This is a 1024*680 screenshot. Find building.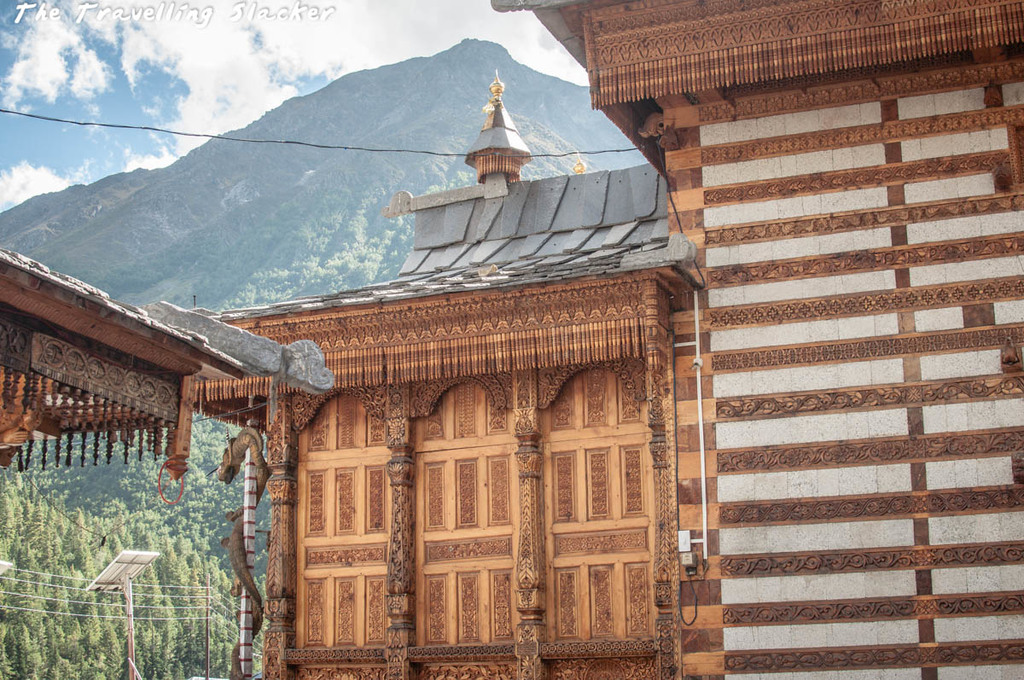
Bounding box: Rect(0, 246, 334, 500).
